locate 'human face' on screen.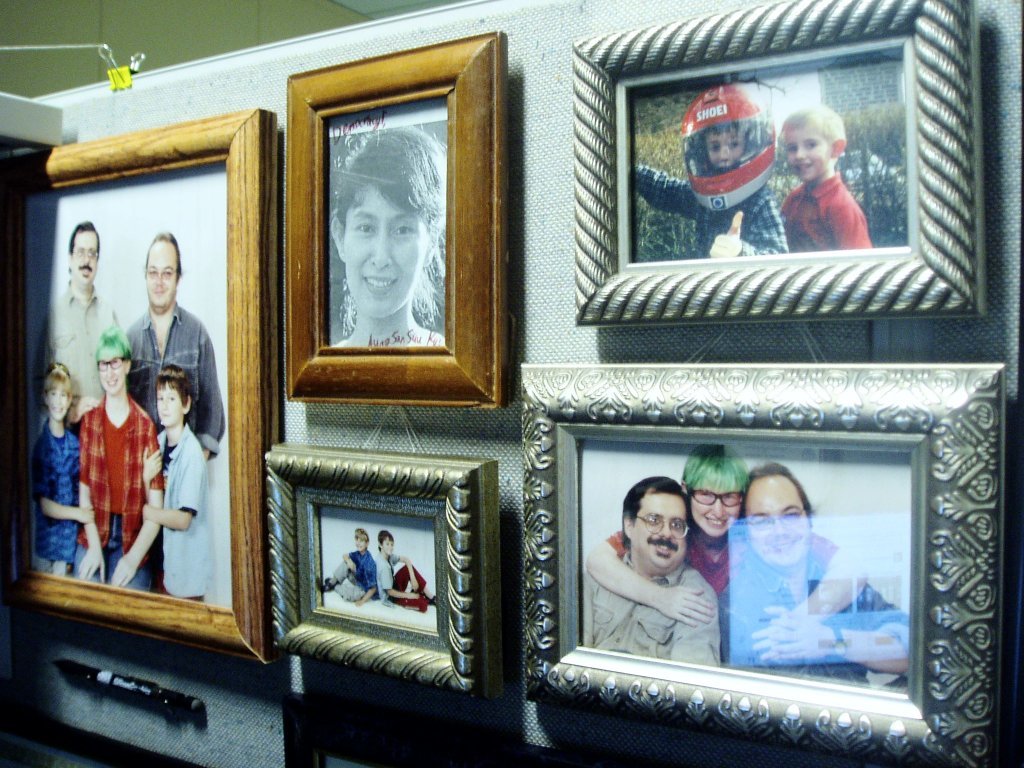
On screen at [354,540,365,552].
